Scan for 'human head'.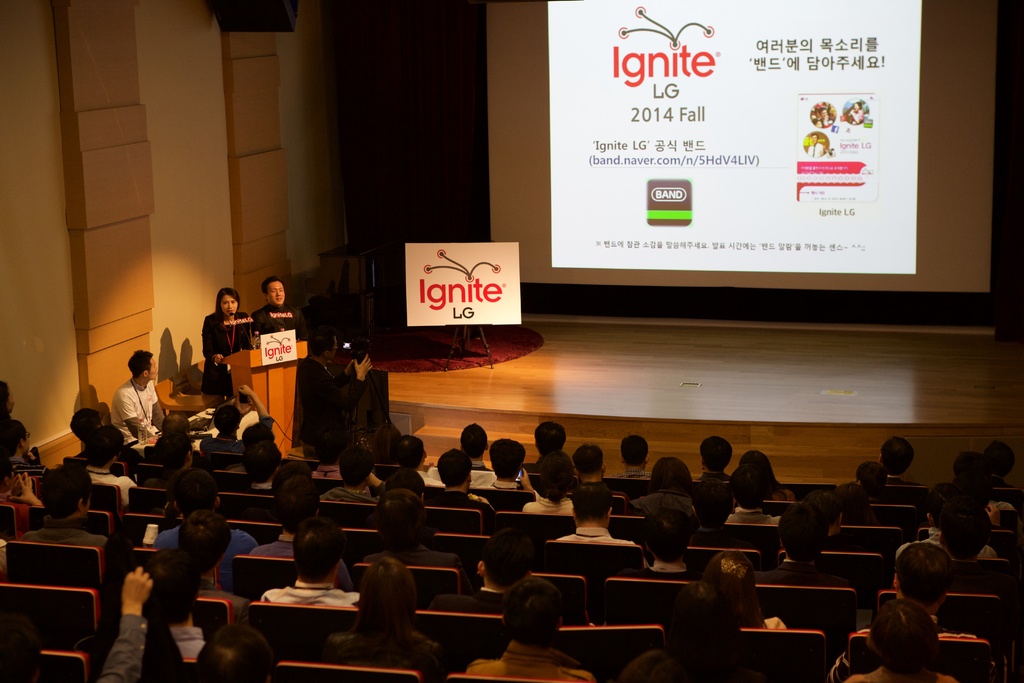
Scan result: region(1, 379, 15, 414).
